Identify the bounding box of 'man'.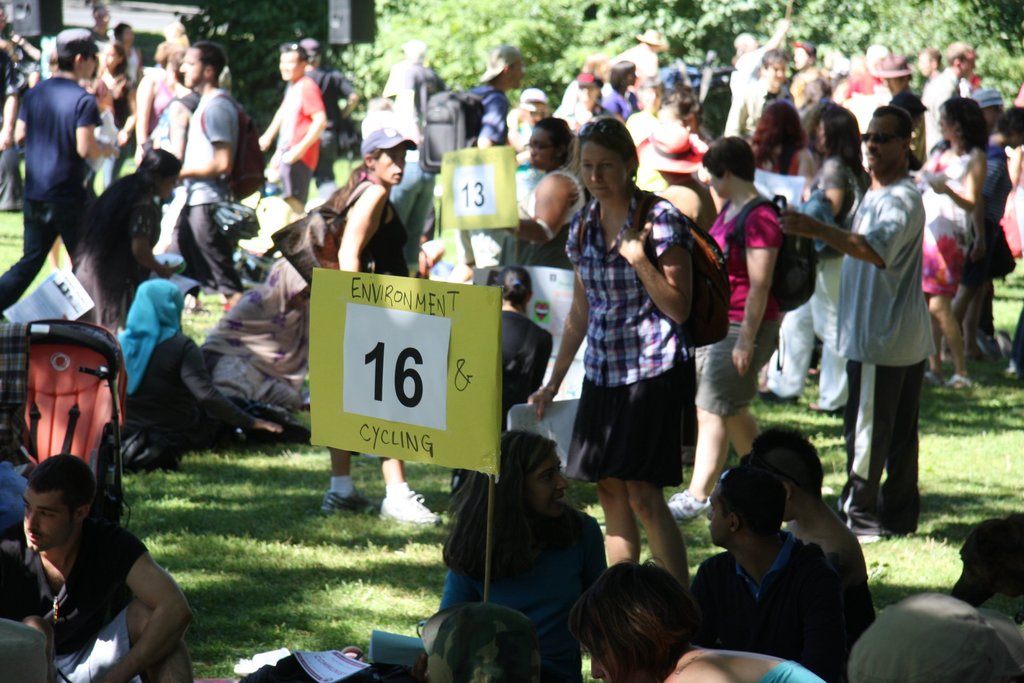
10, 450, 196, 682.
